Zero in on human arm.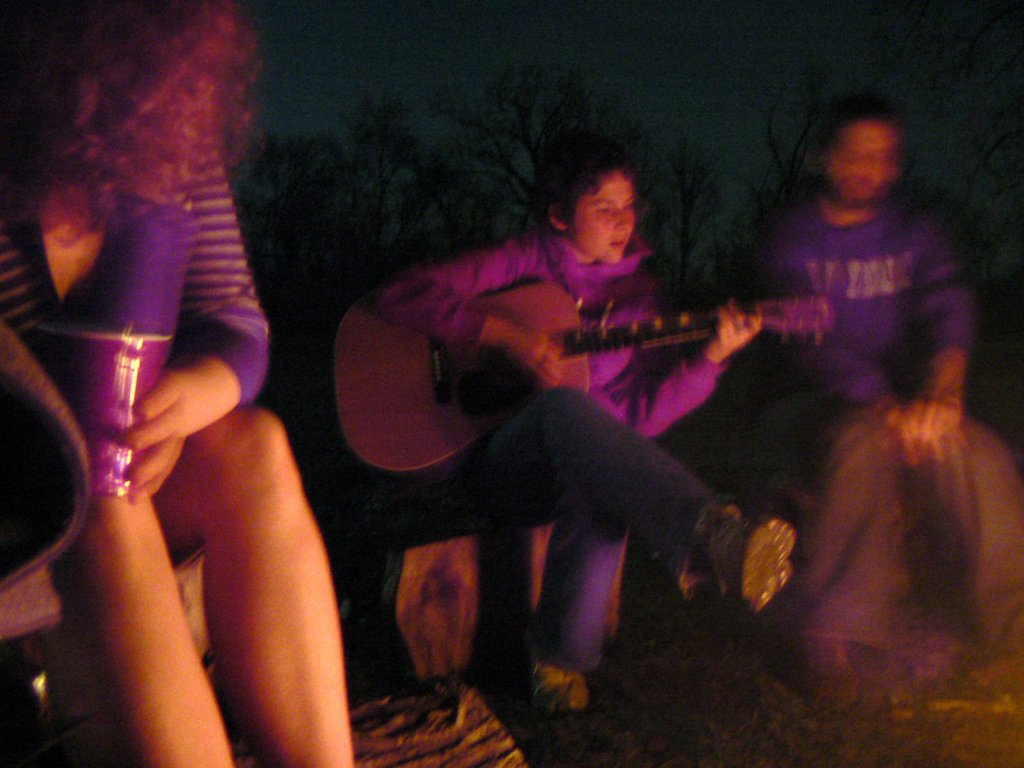
Zeroed in: <box>758,246,964,461</box>.
